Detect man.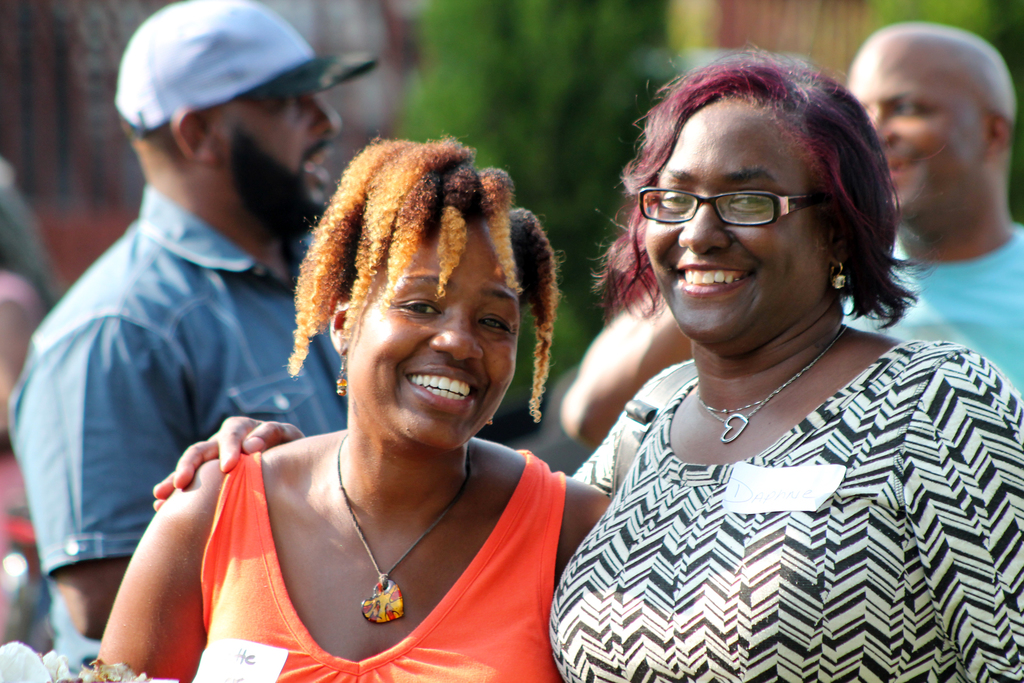
Detected at region(558, 24, 1023, 463).
